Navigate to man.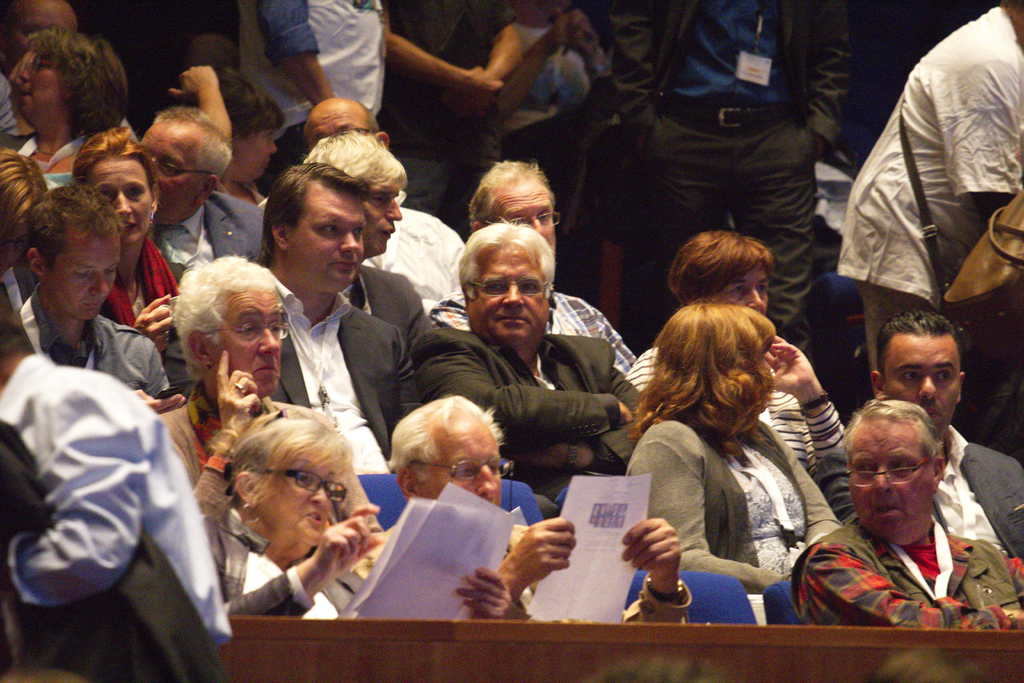
Navigation target: select_region(232, 0, 397, 190).
